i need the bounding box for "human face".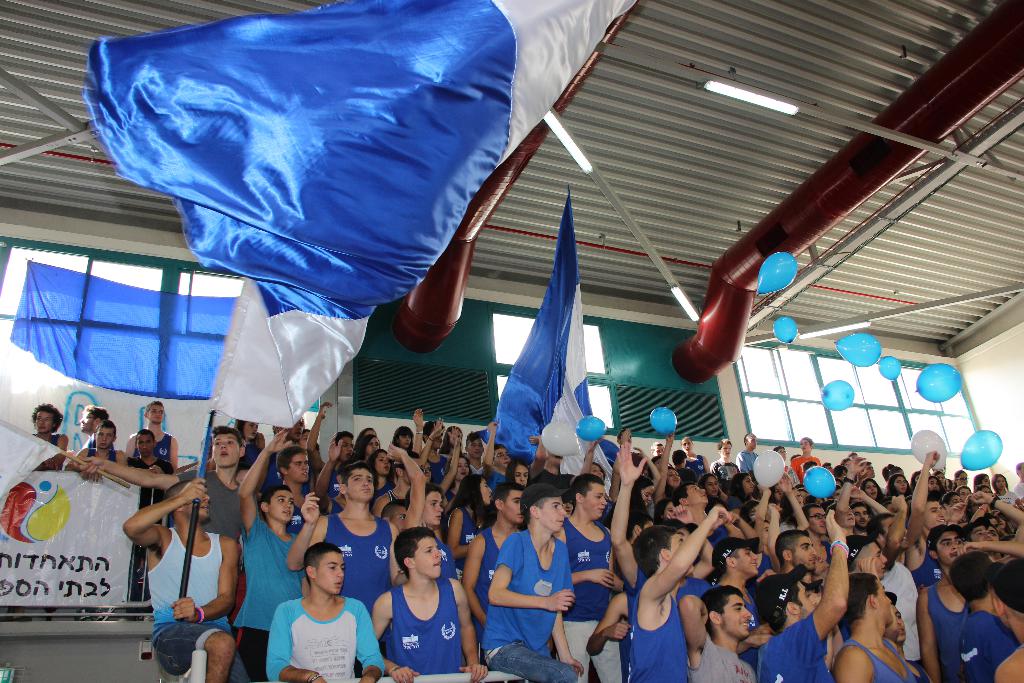
Here it is: x1=148, y1=404, x2=164, y2=422.
